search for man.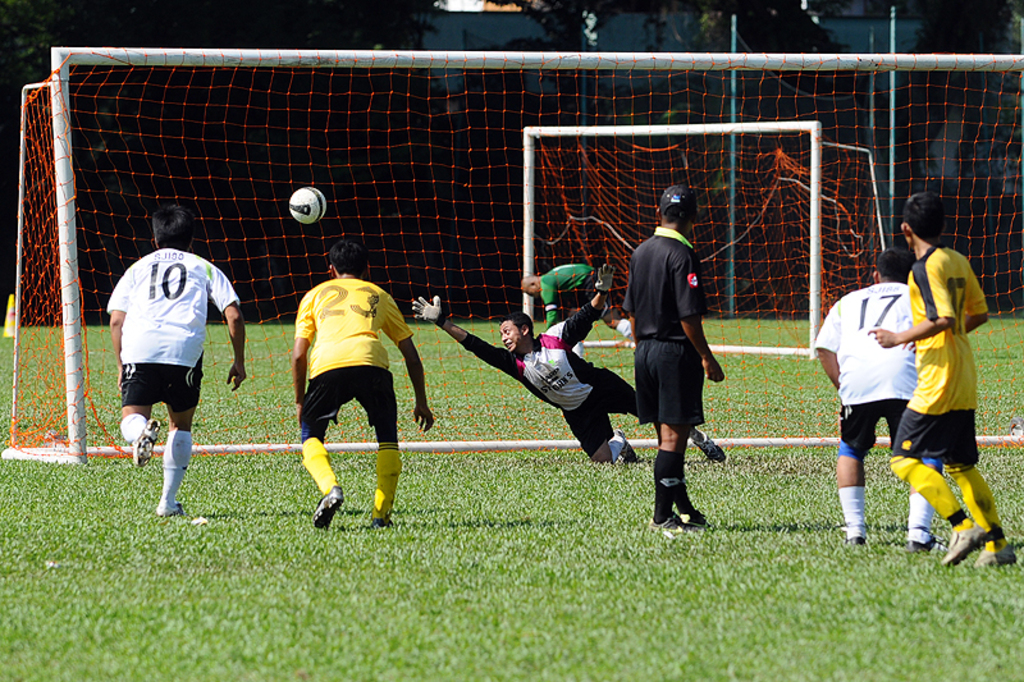
Found at detection(105, 200, 237, 521).
